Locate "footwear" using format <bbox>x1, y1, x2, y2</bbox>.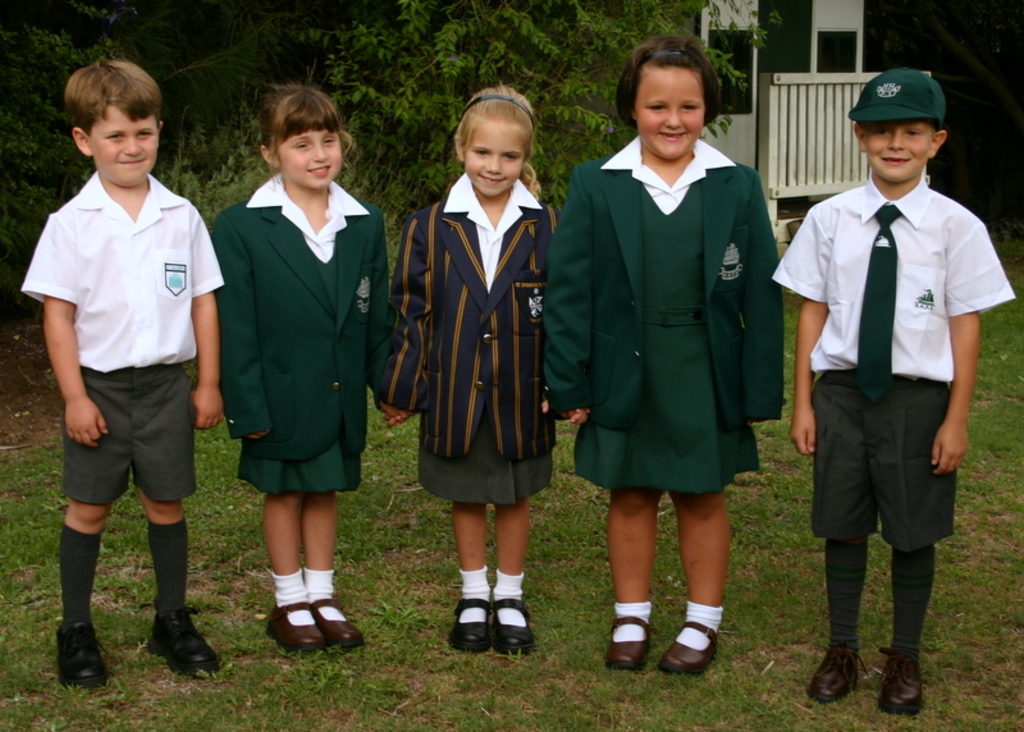
<bbox>660, 622, 721, 677</bbox>.
